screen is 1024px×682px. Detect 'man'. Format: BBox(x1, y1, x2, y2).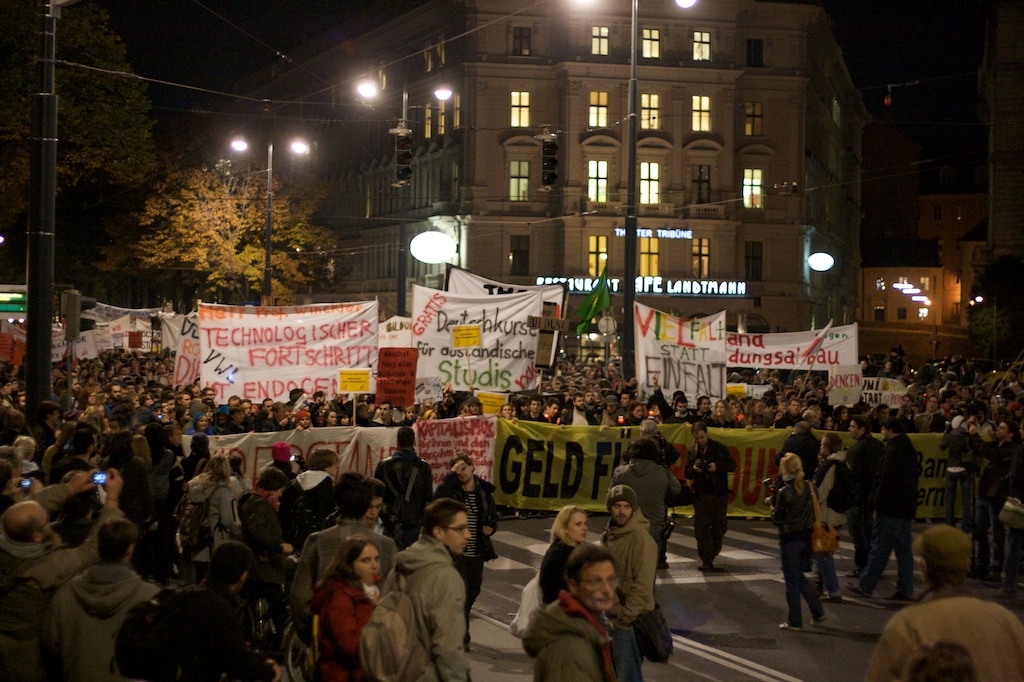
BBox(598, 483, 666, 681).
